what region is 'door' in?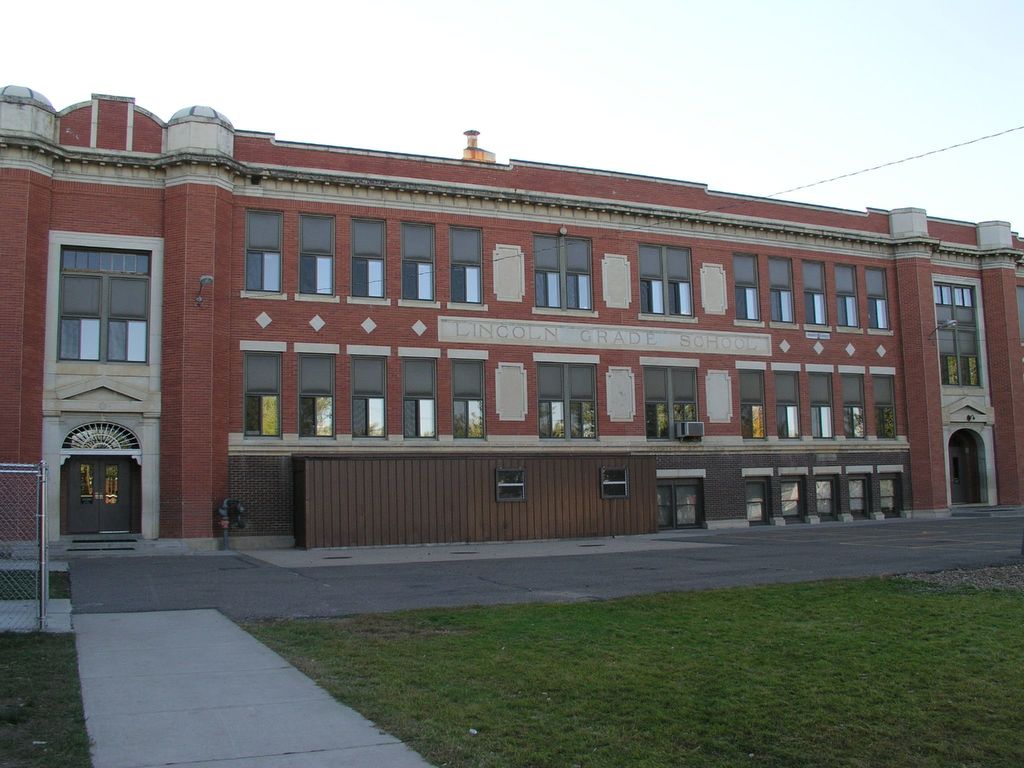
(x1=63, y1=431, x2=128, y2=550).
